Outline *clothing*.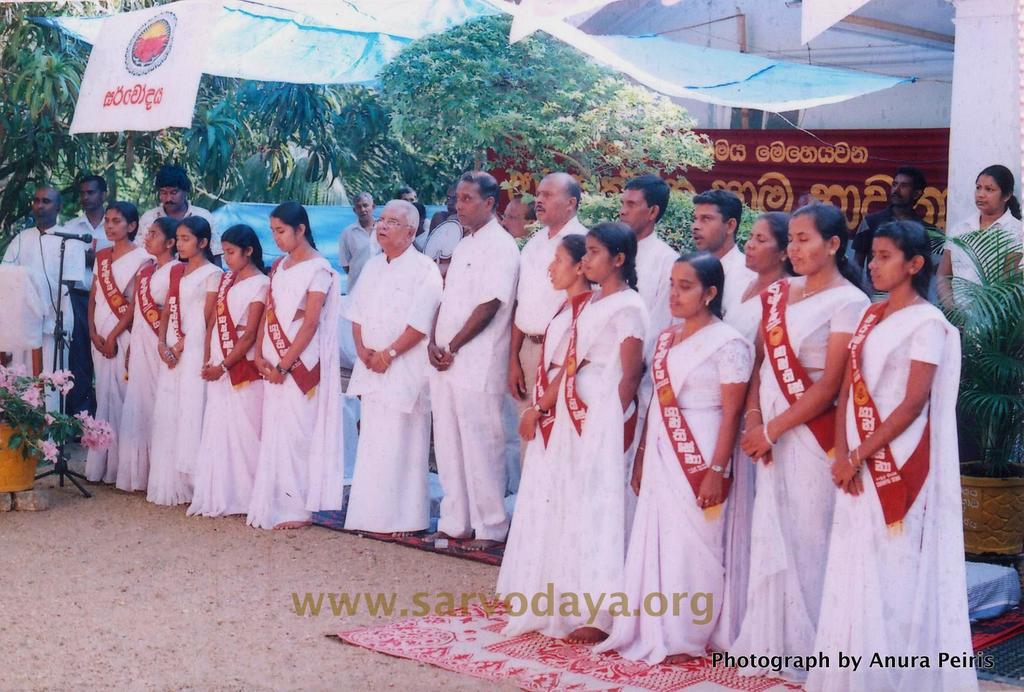
Outline: pyautogui.locateOnScreen(742, 254, 865, 664).
